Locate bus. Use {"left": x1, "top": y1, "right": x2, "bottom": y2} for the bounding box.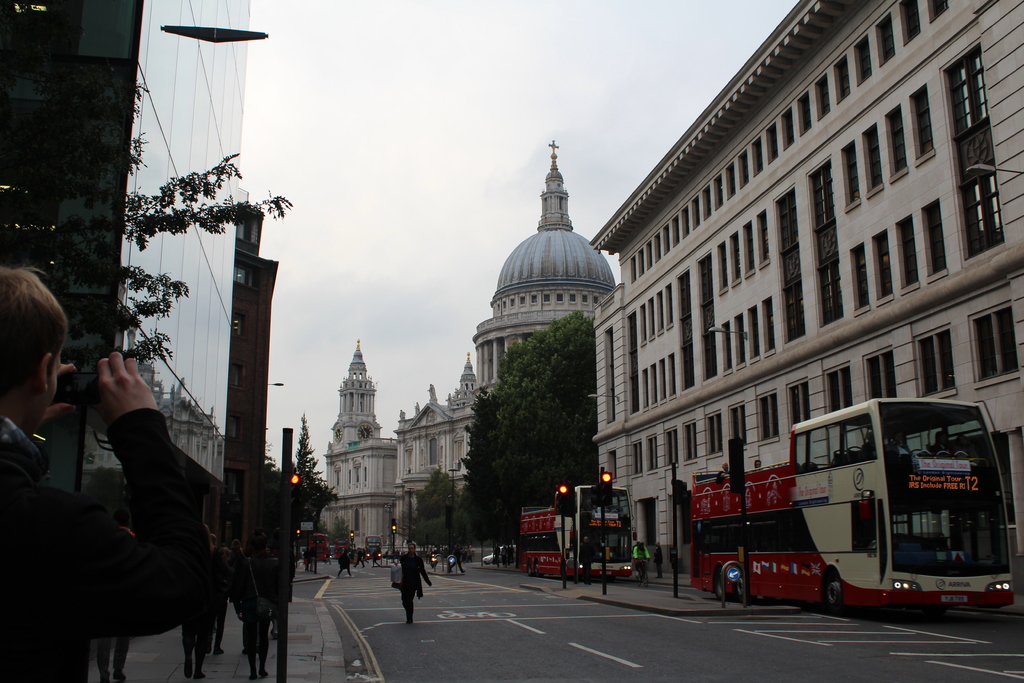
{"left": 331, "top": 529, "right": 351, "bottom": 557}.
